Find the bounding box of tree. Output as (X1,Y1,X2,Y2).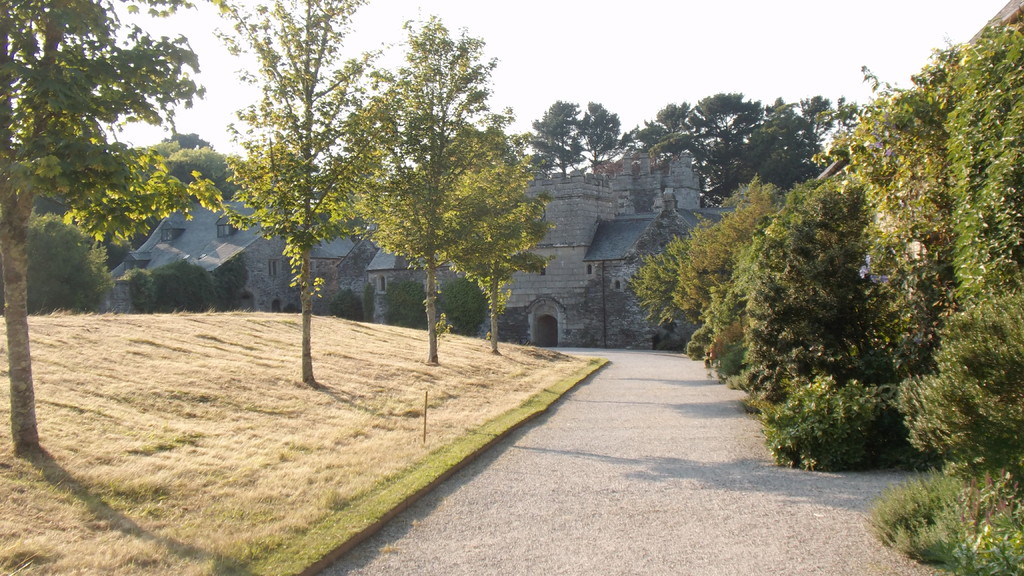
(177,0,409,394).
